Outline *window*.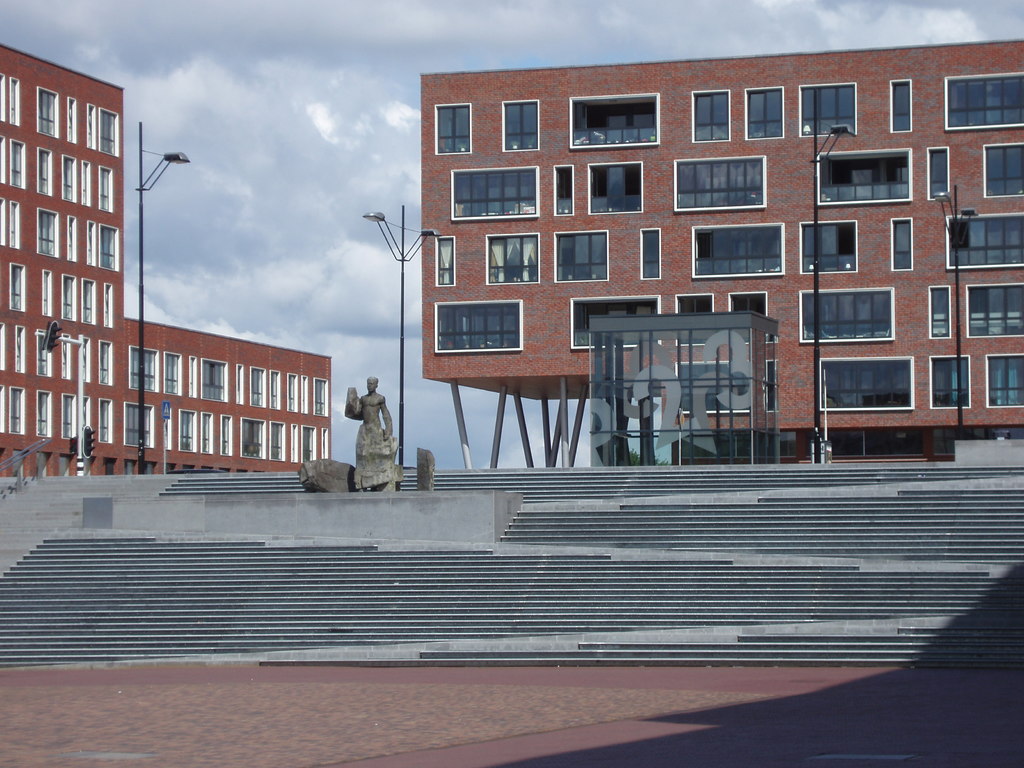
Outline: box(287, 376, 294, 412).
